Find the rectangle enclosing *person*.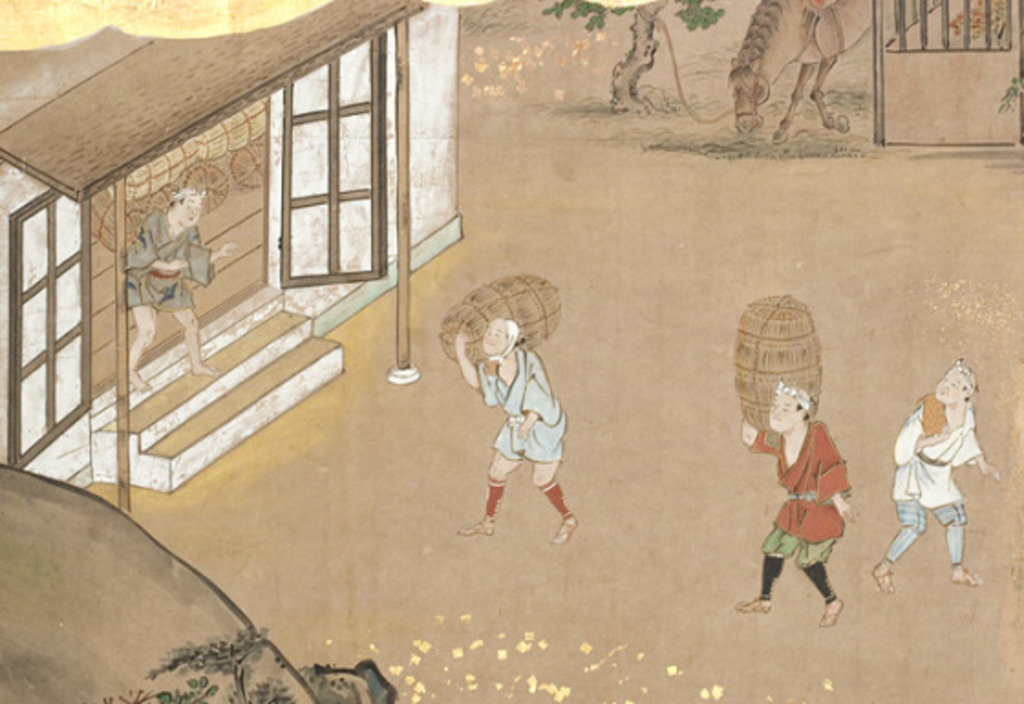
872 355 1011 589.
